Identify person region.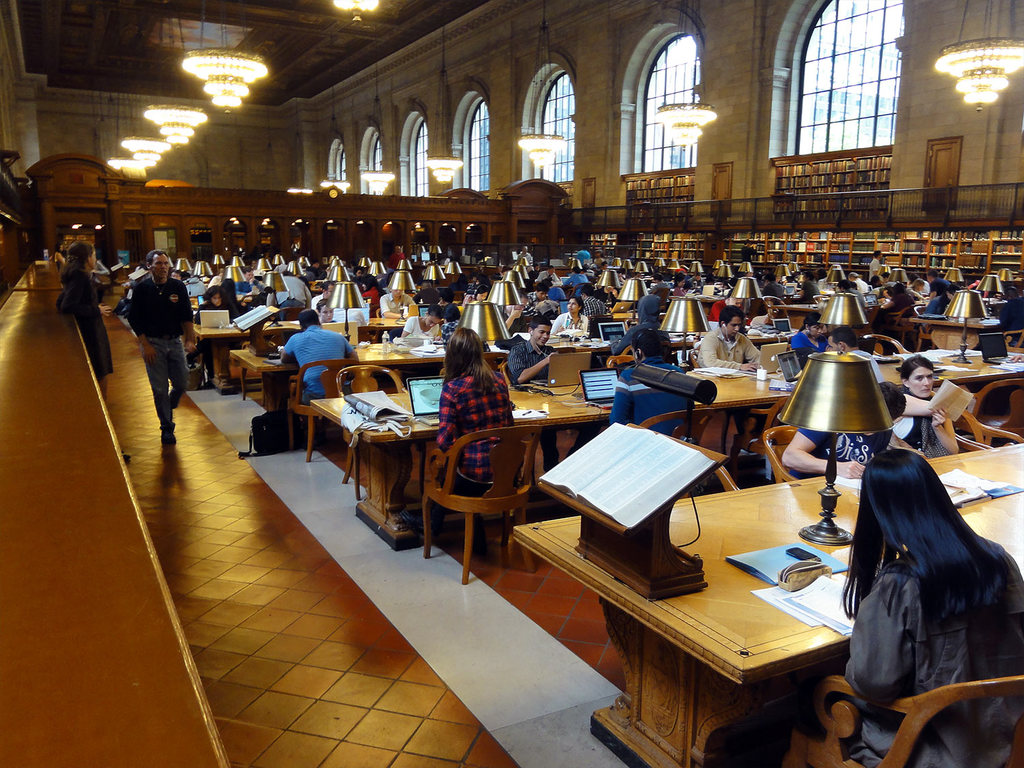
Region: region(841, 449, 1023, 767).
